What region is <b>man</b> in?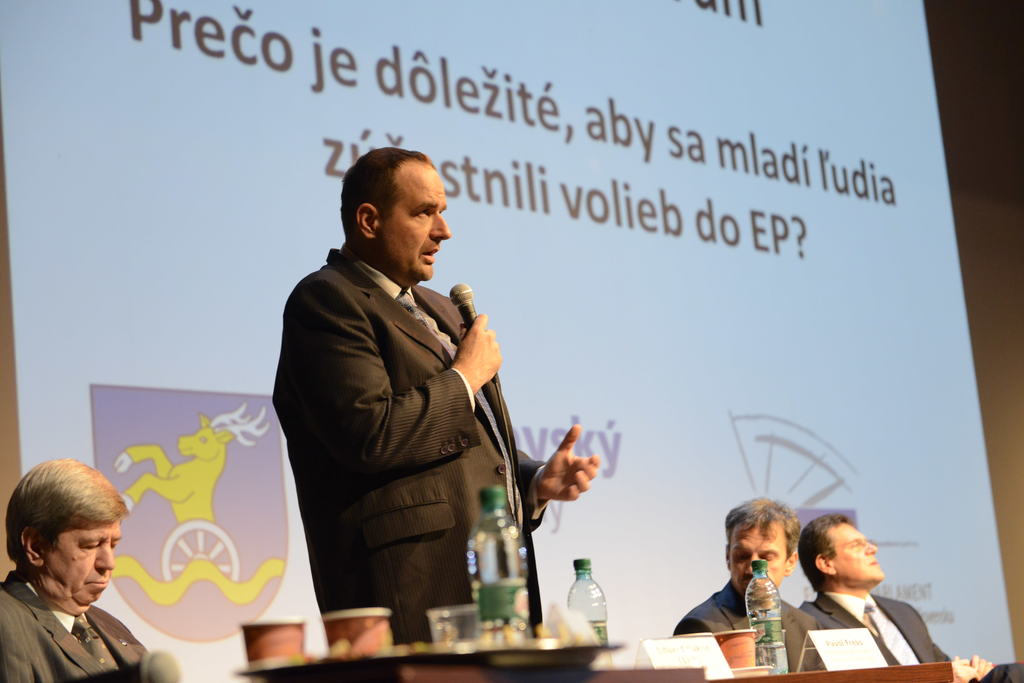
<region>670, 499, 829, 675</region>.
